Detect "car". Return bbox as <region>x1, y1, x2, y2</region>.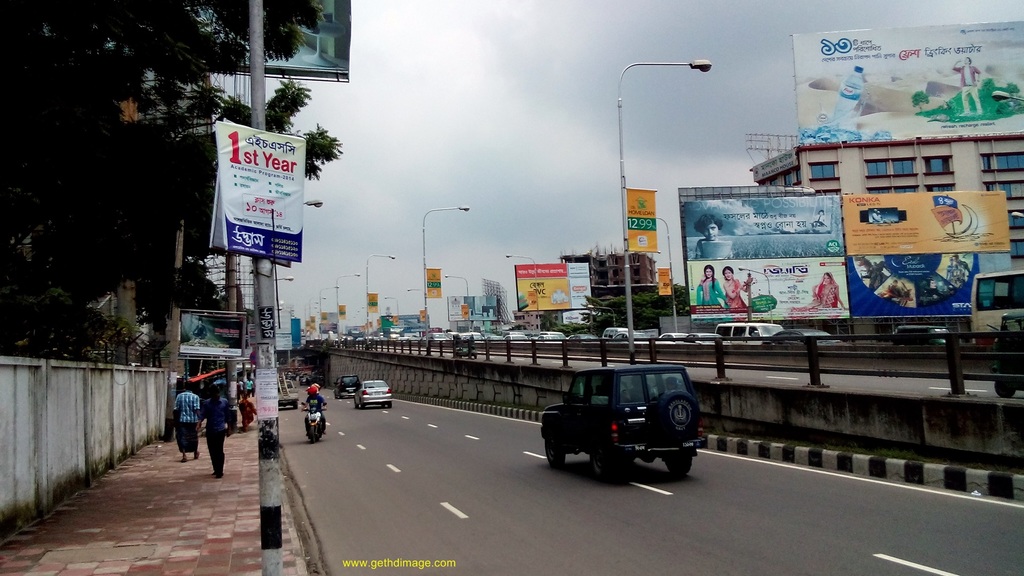
<region>540, 365, 711, 482</region>.
